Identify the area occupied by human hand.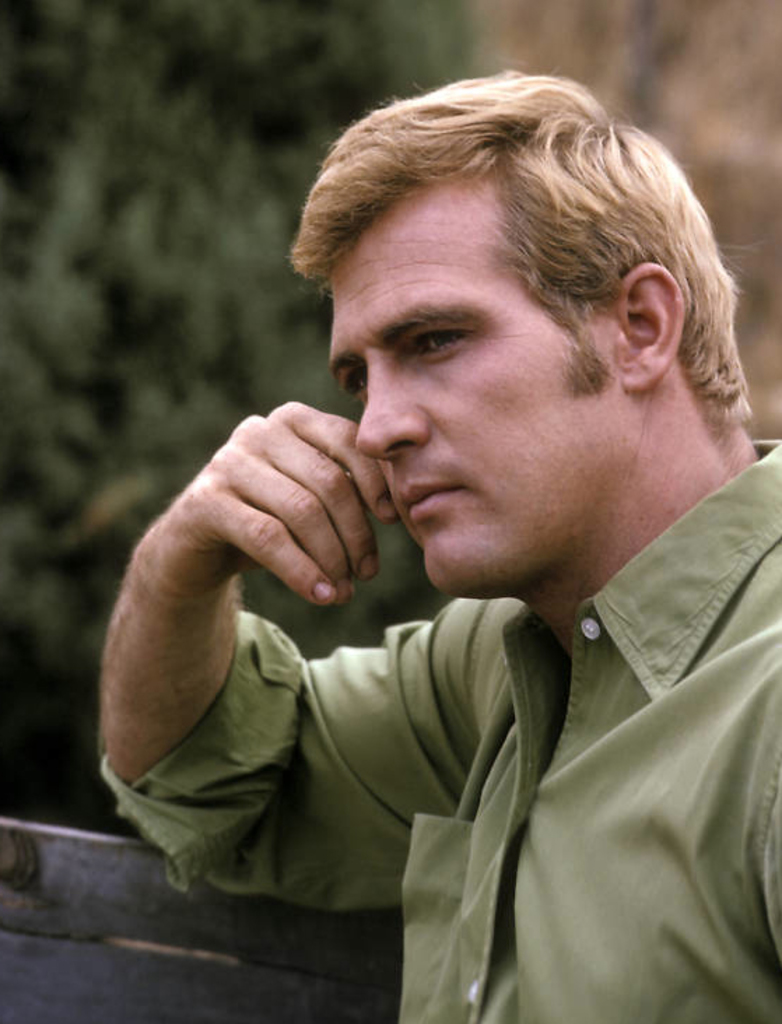
Area: <bbox>105, 392, 438, 795</bbox>.
